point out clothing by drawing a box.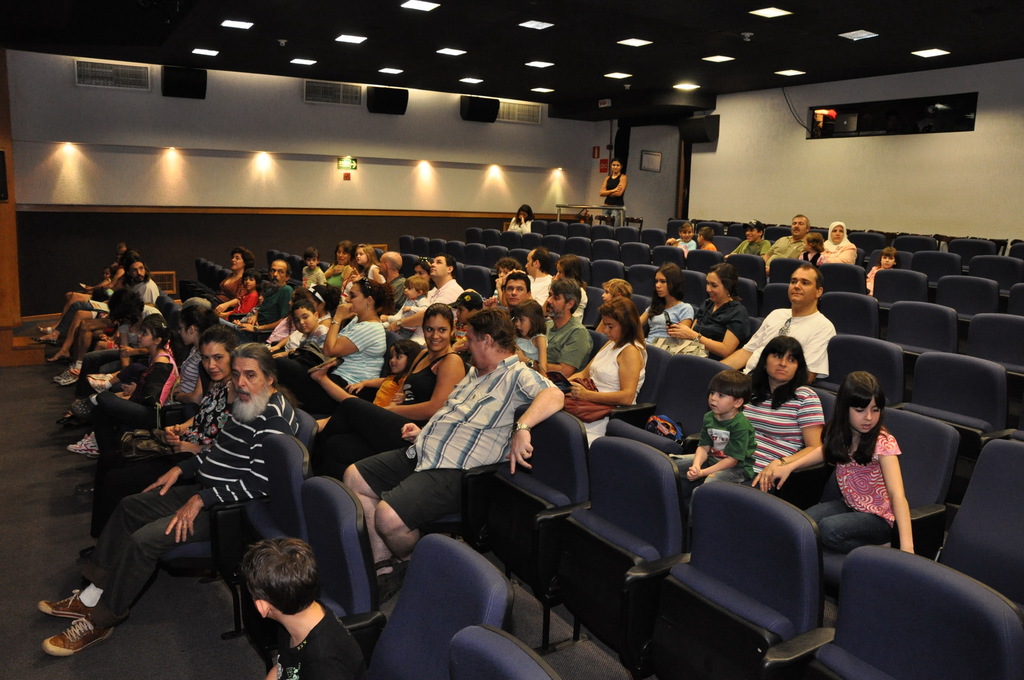
bbox=[356, 352, 557, 530].
